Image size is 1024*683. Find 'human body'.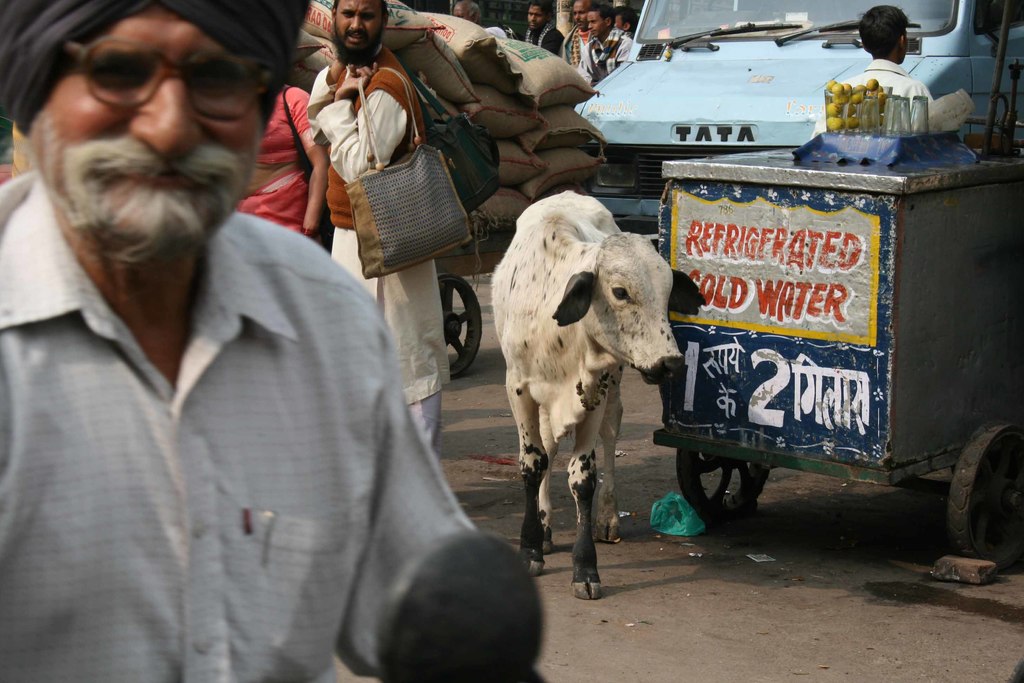
region(516, 26, 566, 52).
